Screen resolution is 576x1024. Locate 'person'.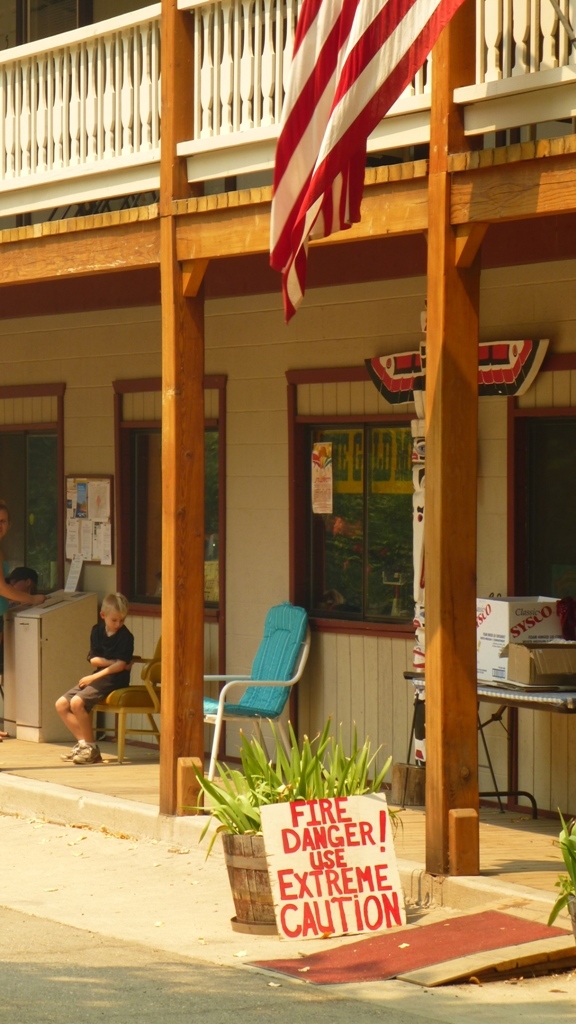
(x1=54, y1=594, x2=134, y2=768).
